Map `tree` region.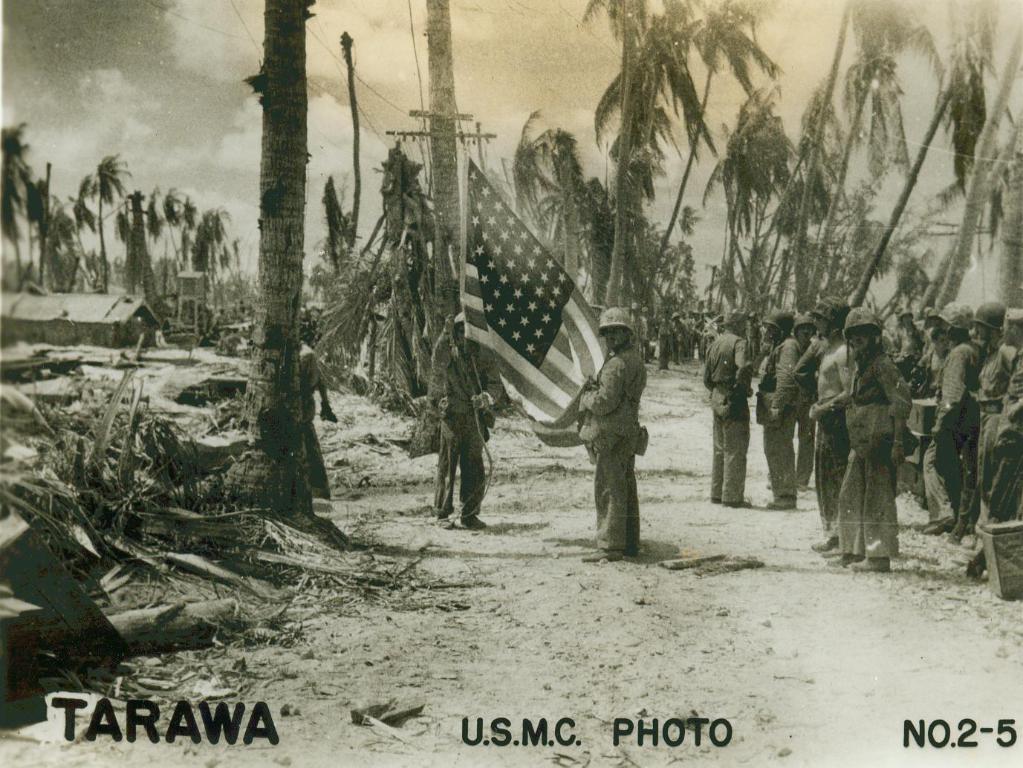
Mapped to bbox=[507, 102, 594, 292].
